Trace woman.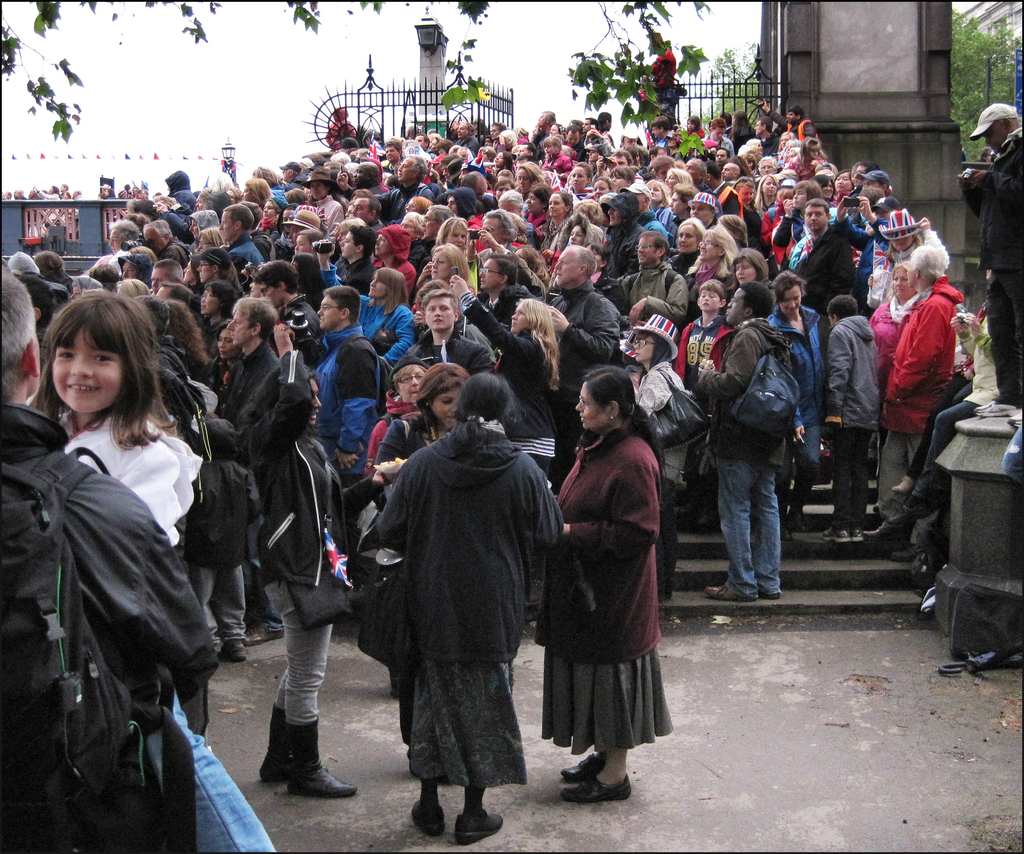
Traced to BBox(749, 136, 763, 155).
